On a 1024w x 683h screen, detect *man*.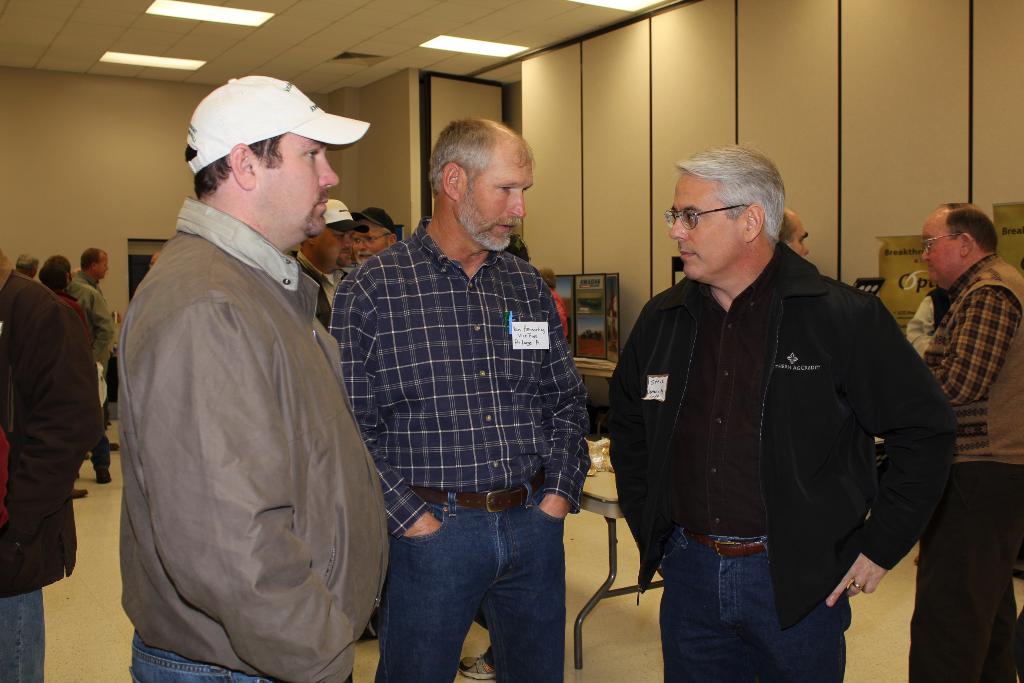
select_region(905, 201, 1023, 682).
